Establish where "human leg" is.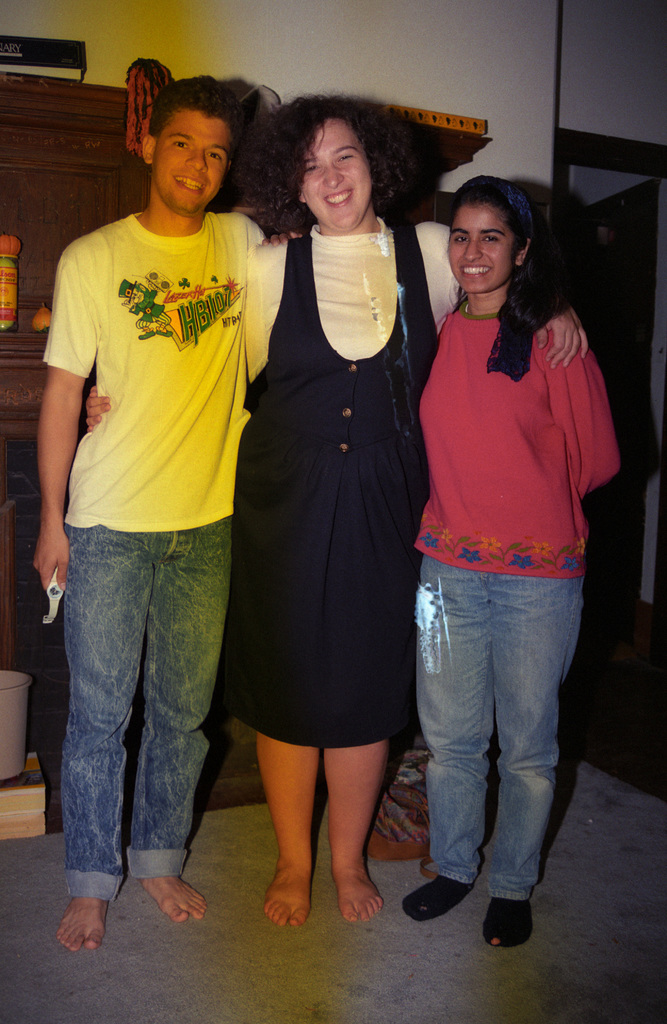
Established at Rect(321, 532, 396, 917).
